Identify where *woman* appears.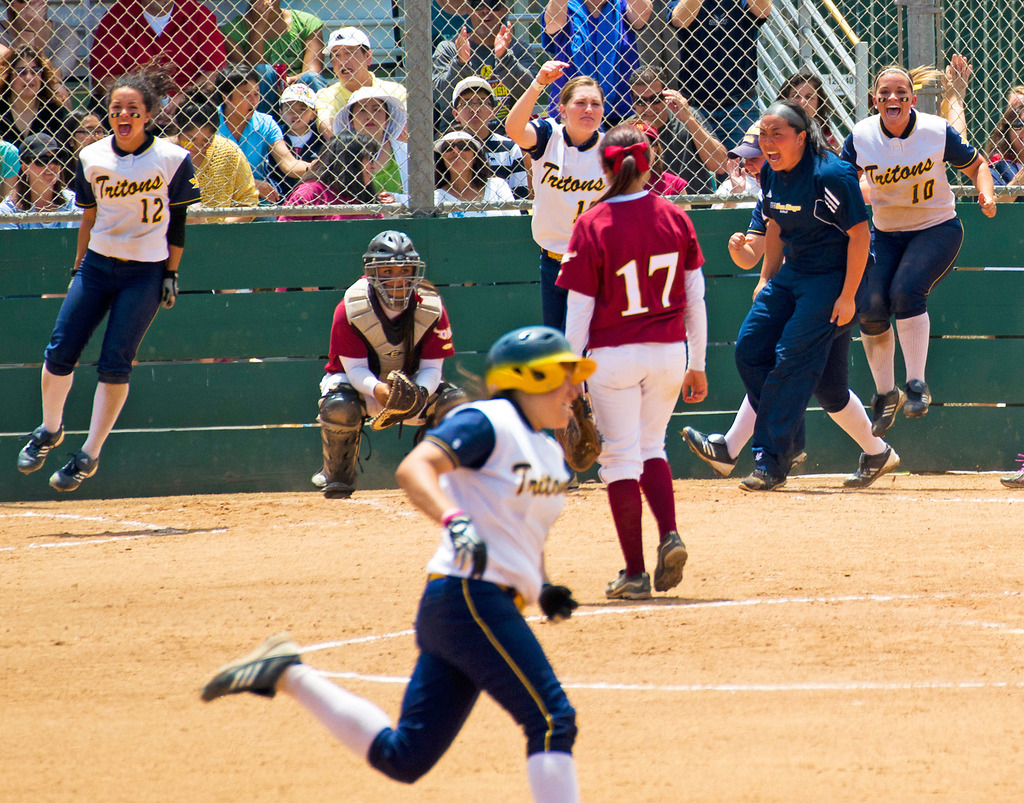
Appears at box=[12, 47, 199, 492].
